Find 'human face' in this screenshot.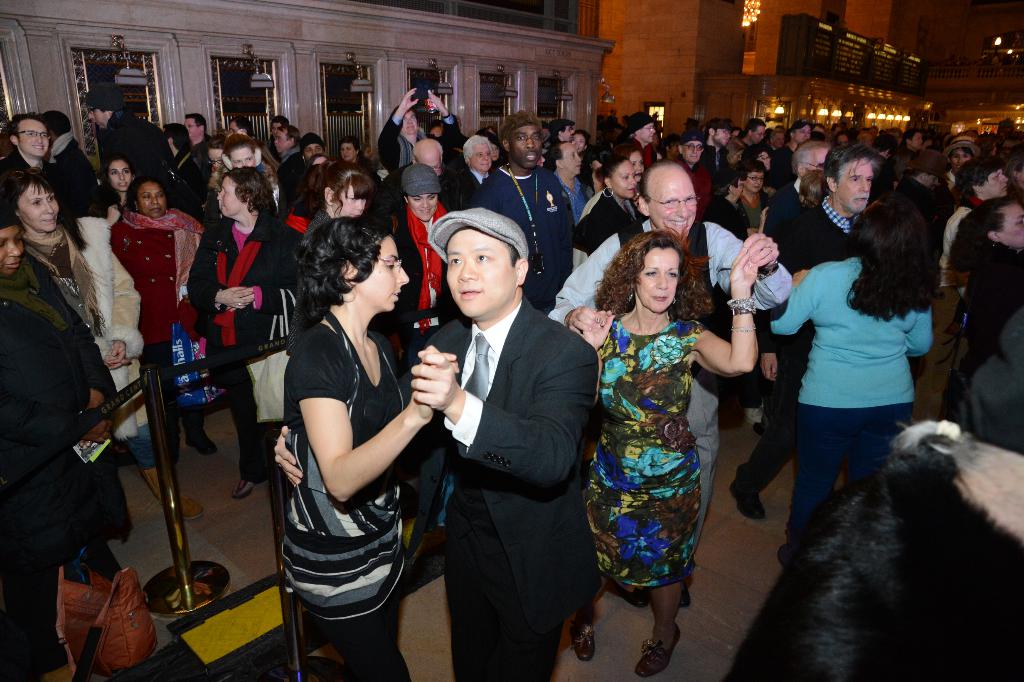
The bounding box for 'human face' is <box>794,127,813,145</box>.
